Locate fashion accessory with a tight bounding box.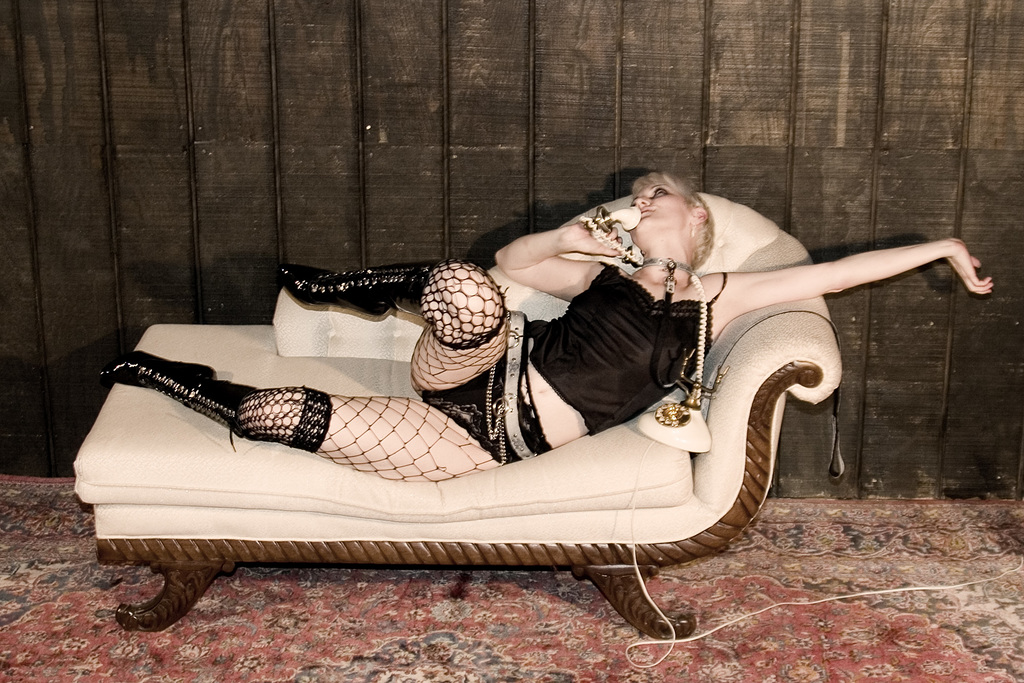
278, 259, 441, 322.
